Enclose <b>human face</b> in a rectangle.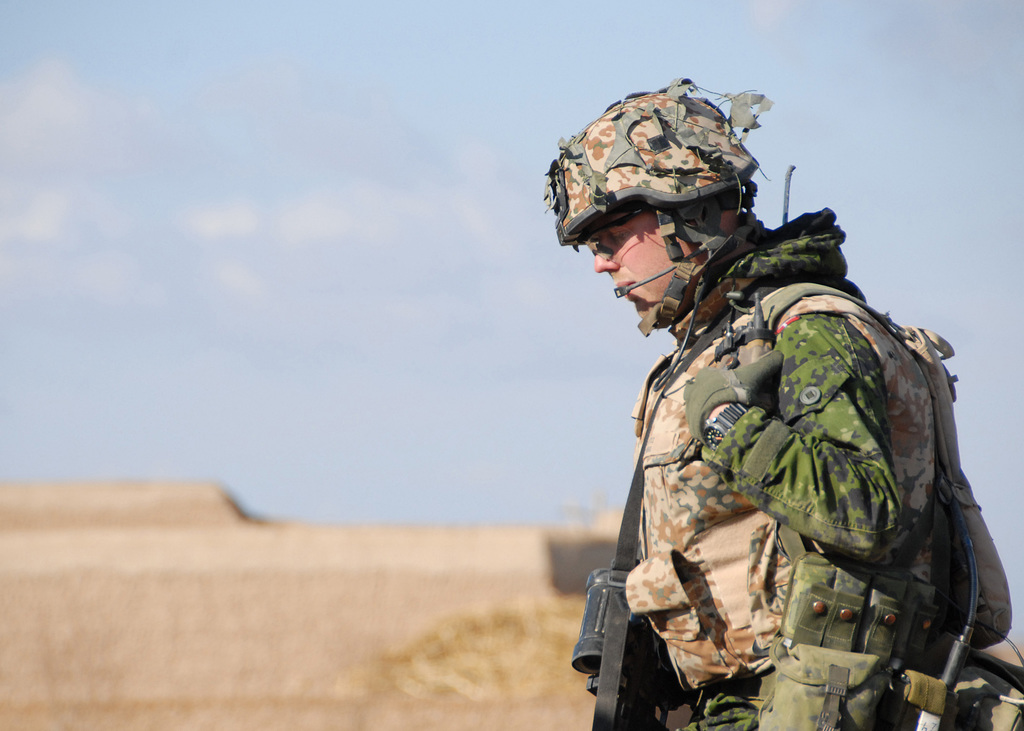
(left=579, top=209, right=702, bottom=328).
